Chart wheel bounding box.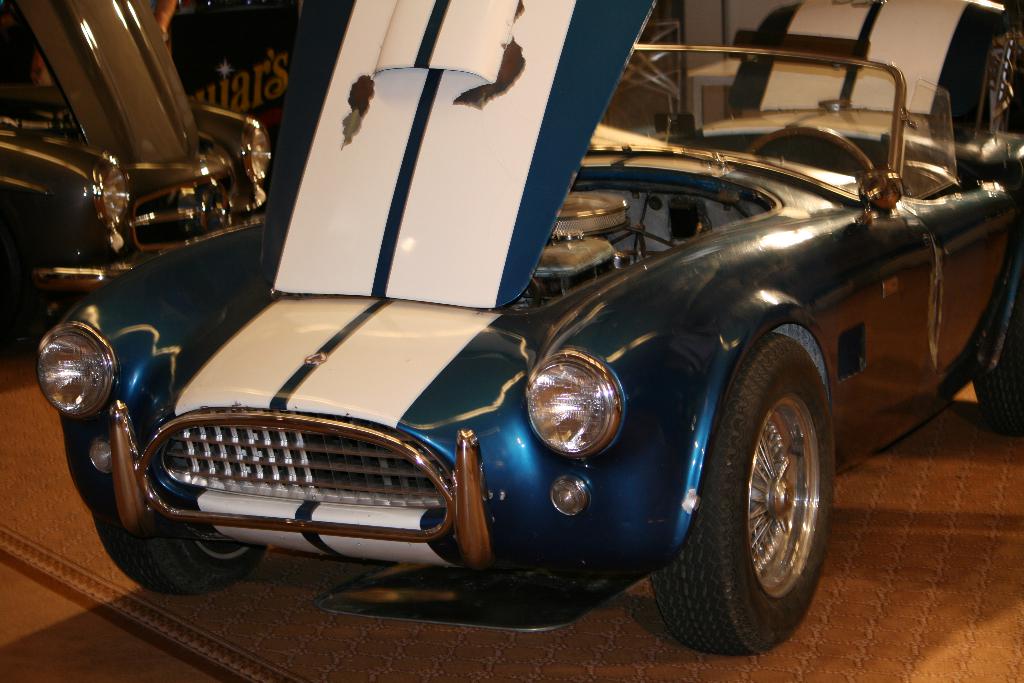
Charted: box=[99, 527, 270, 596].
